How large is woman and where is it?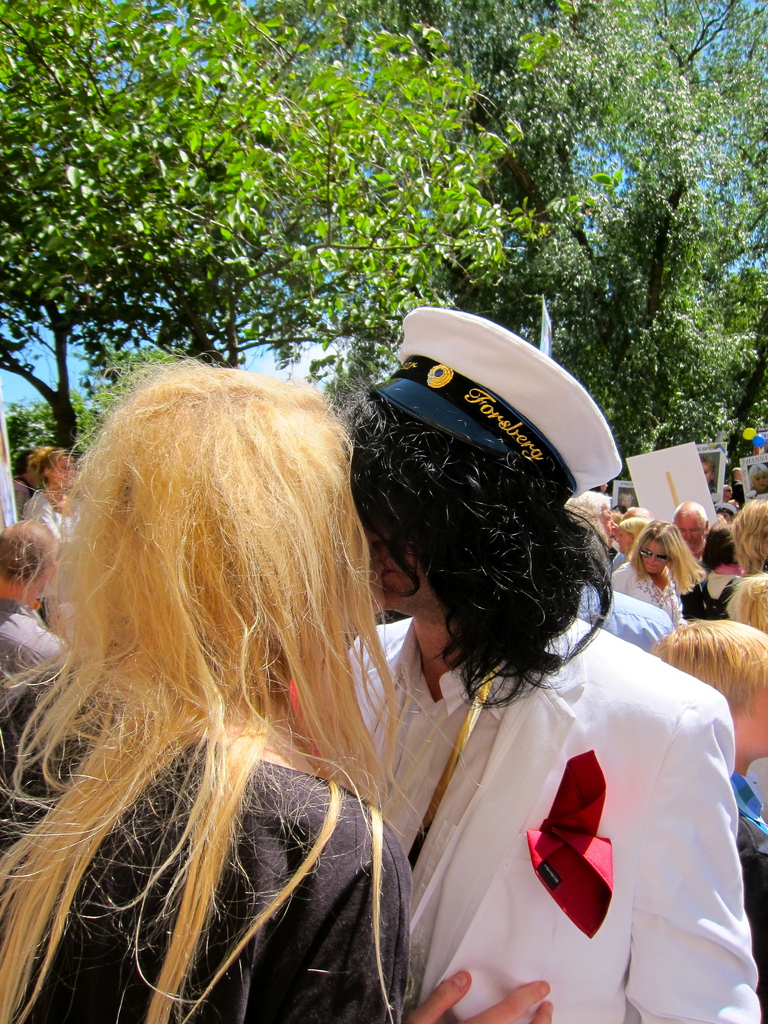
Bounding box: [x1=746, y1=465, x2=767, y2=495].
